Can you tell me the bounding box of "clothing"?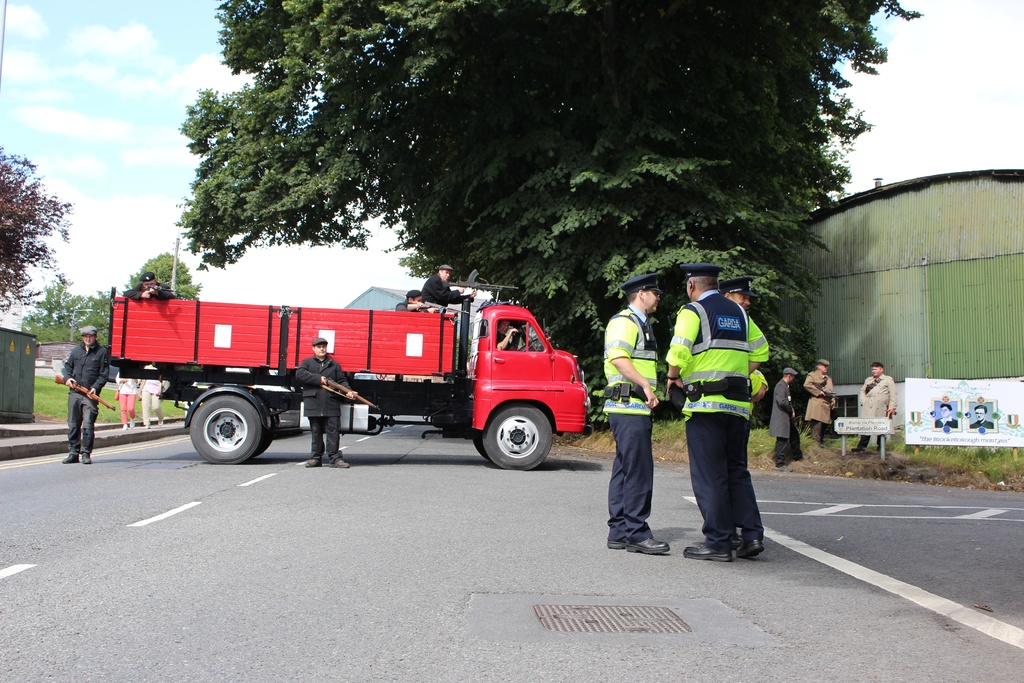
{"x1": 114, "y1": 372, "x2": 140, "y2": 425}.
